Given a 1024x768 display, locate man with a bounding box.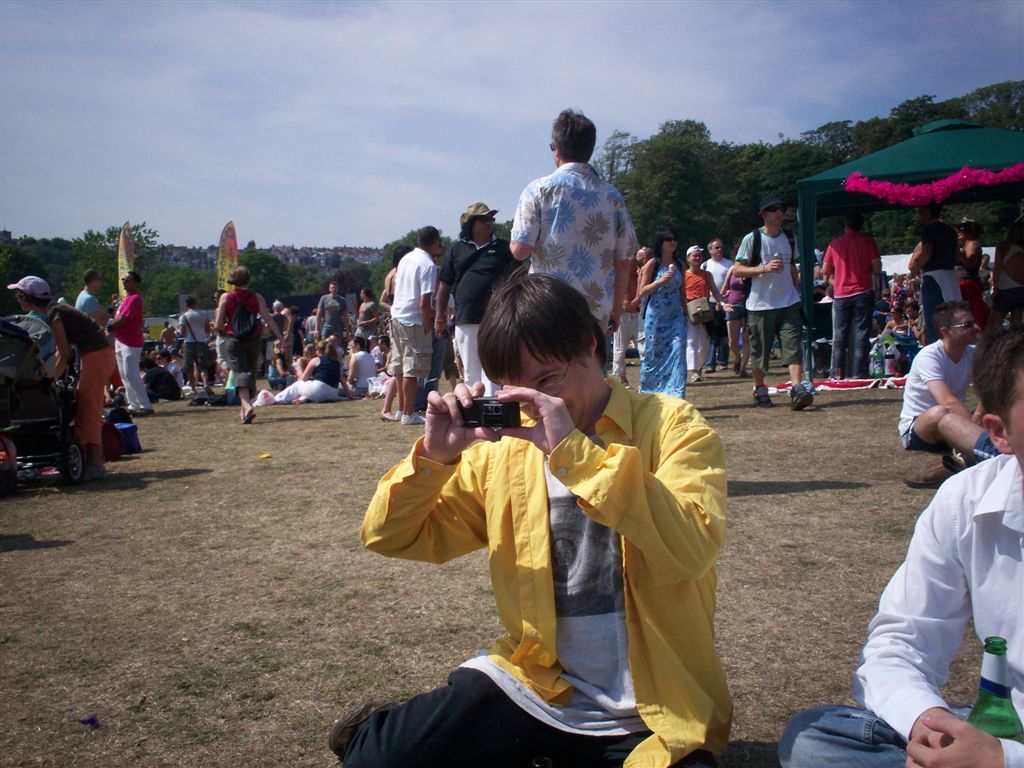
Located: [511,122,650,307].
